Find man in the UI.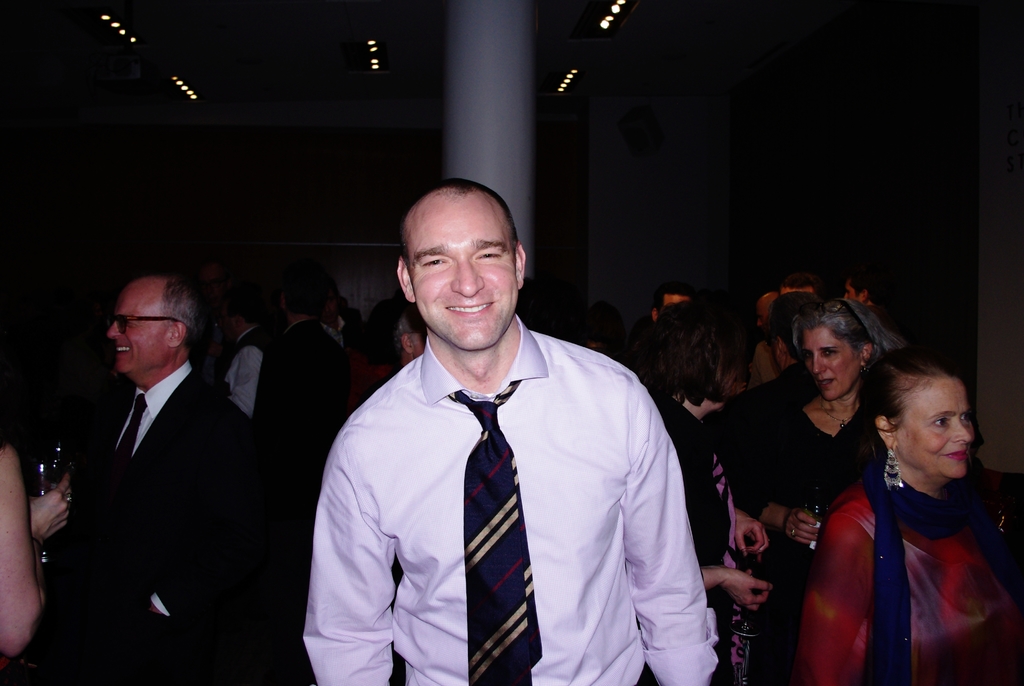
UI element at locate(754, 288, 780, 335).
